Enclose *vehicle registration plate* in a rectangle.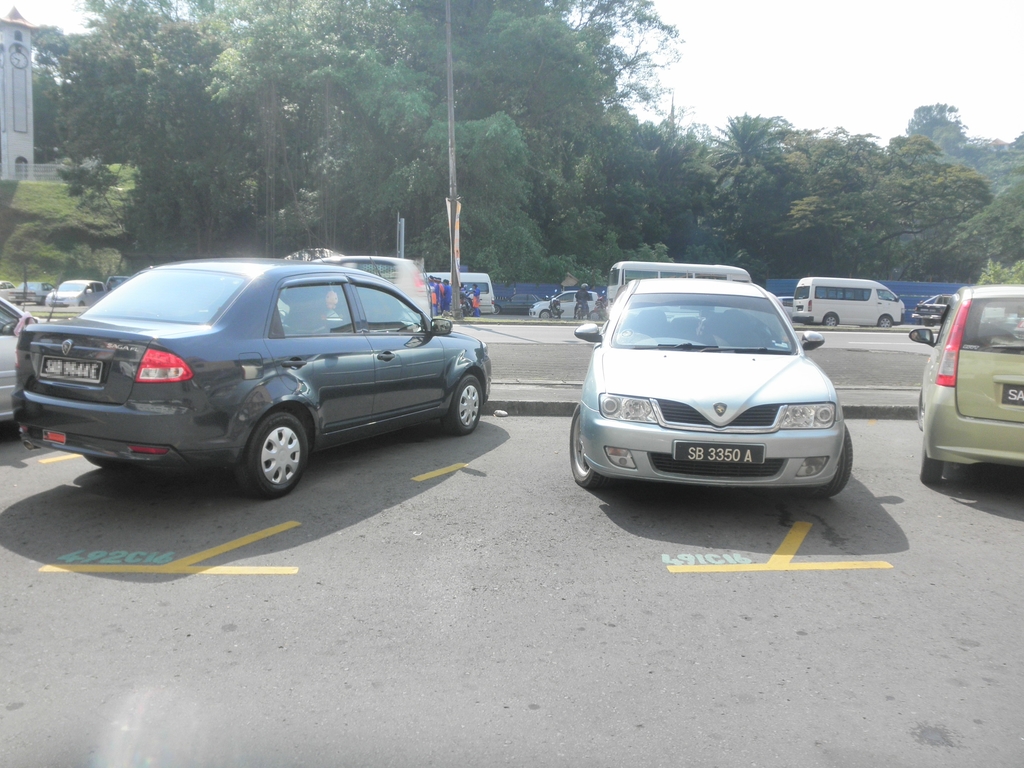
673,444,764,463.
